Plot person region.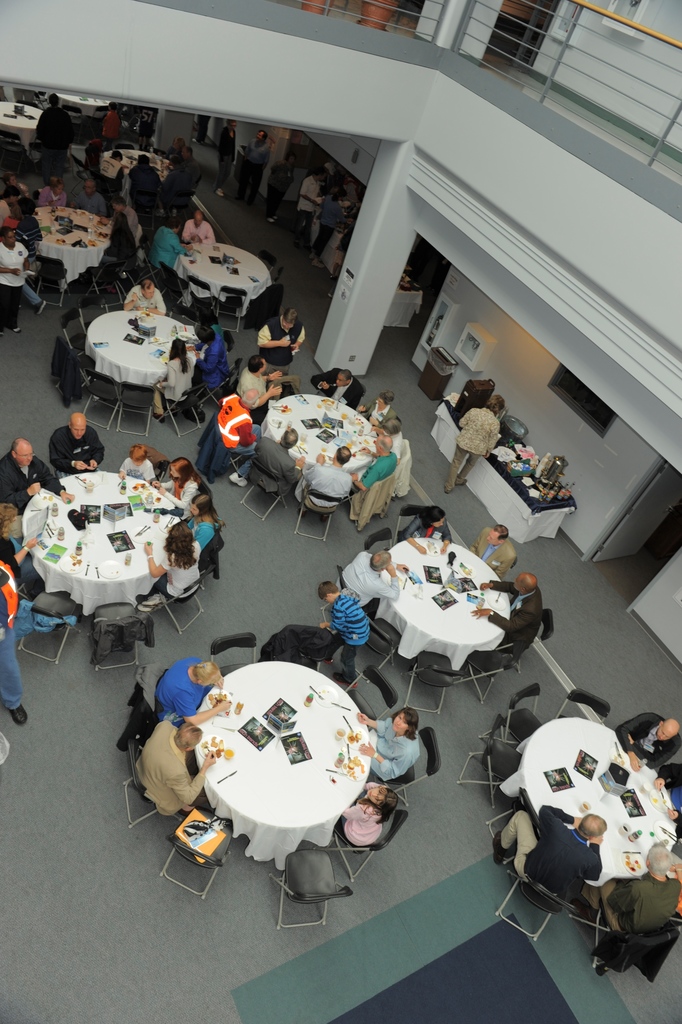
Plotted at <box>118,453,163,493</box>.
